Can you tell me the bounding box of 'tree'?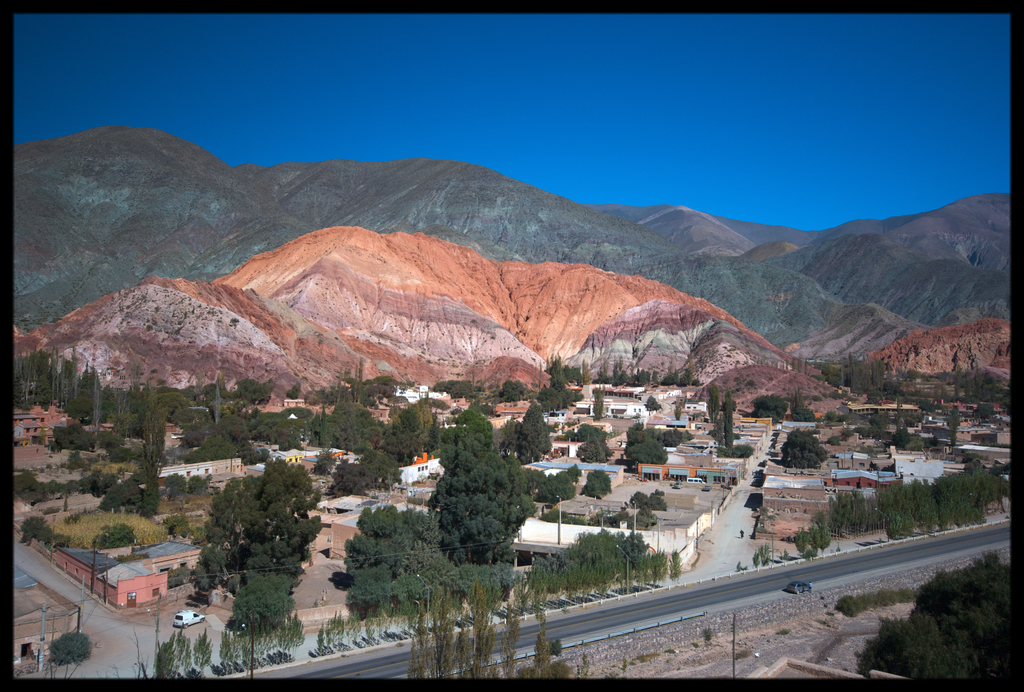
region(640, 394, 659, 413).
